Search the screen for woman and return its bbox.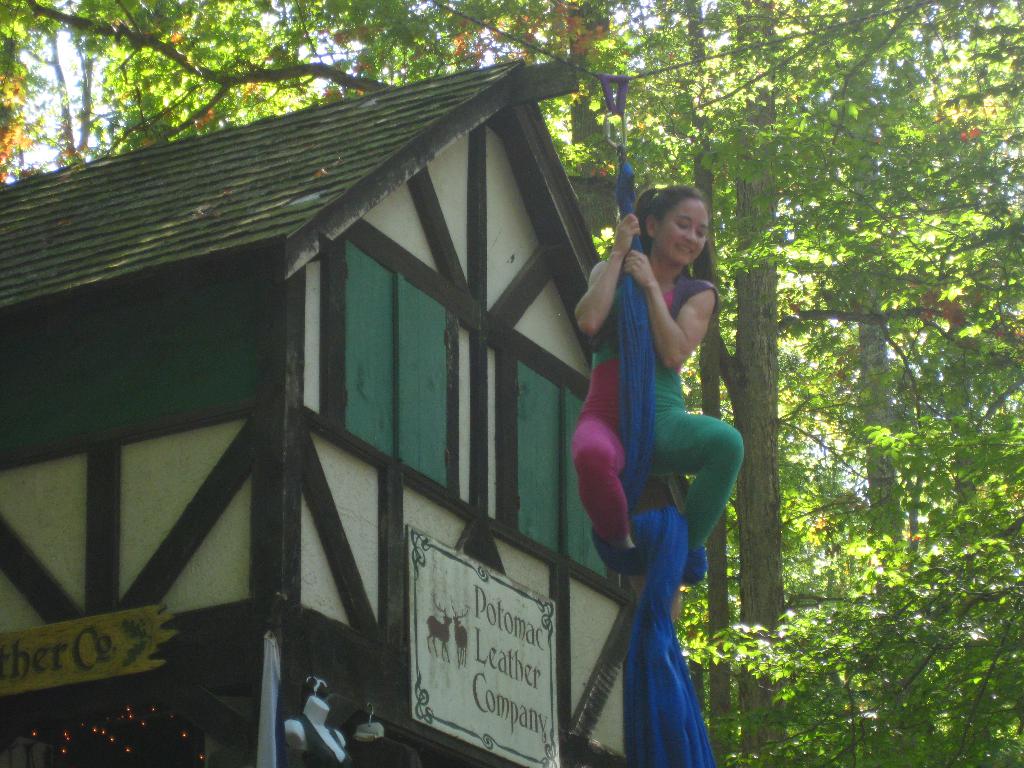
Found: pyautogui.locateOnScreen(573, 184, 740, 630).
